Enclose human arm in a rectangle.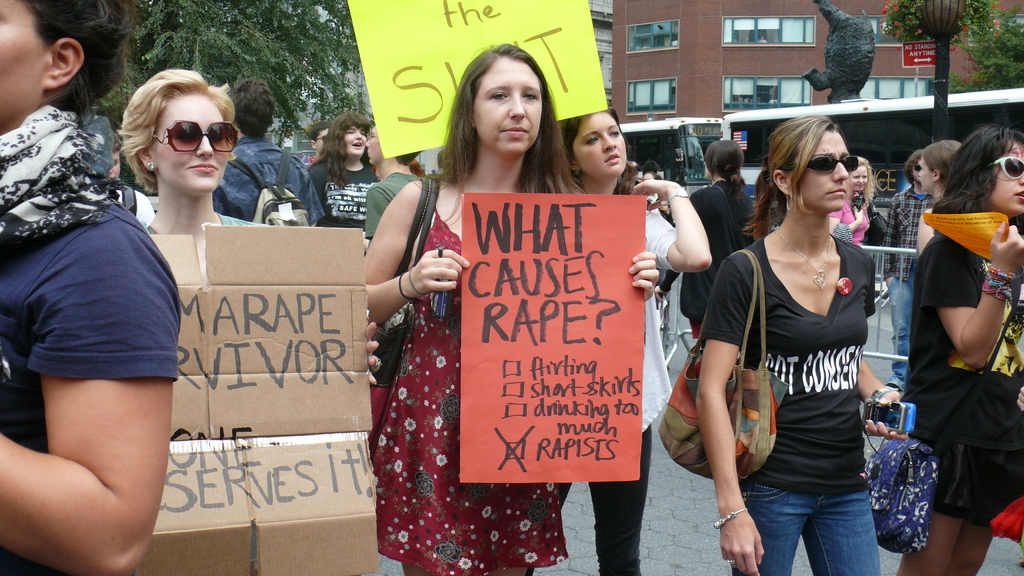
box=[361, 179, 476, 326].
